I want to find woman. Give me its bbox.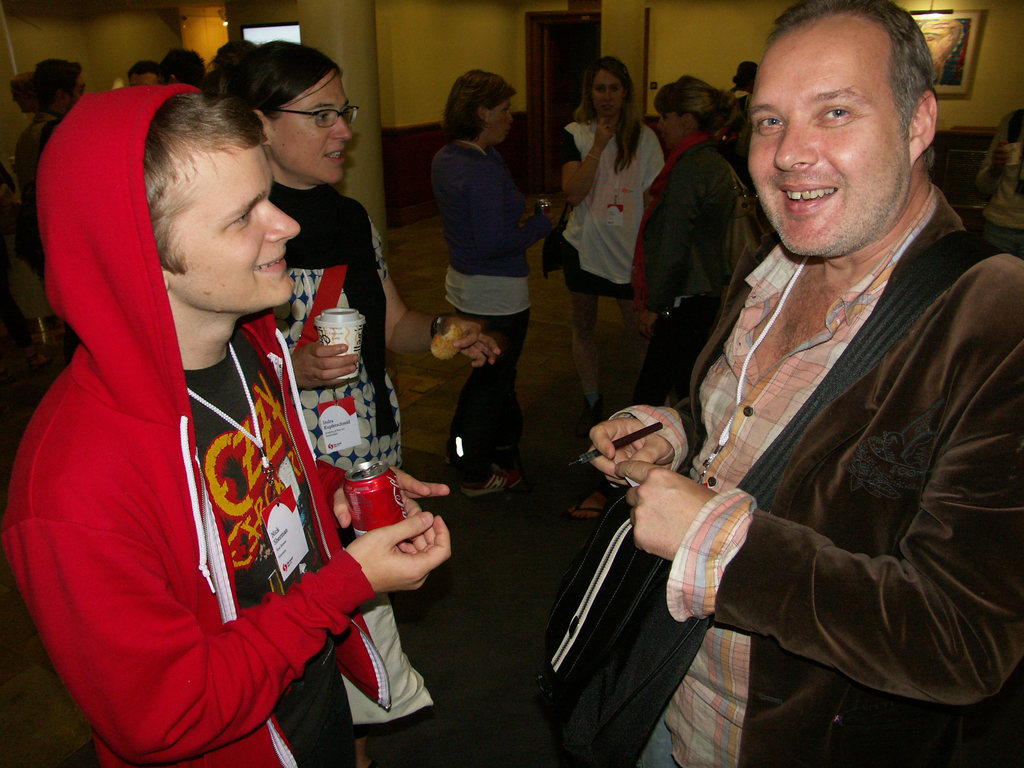
rect(411, 58, 568, 503).
